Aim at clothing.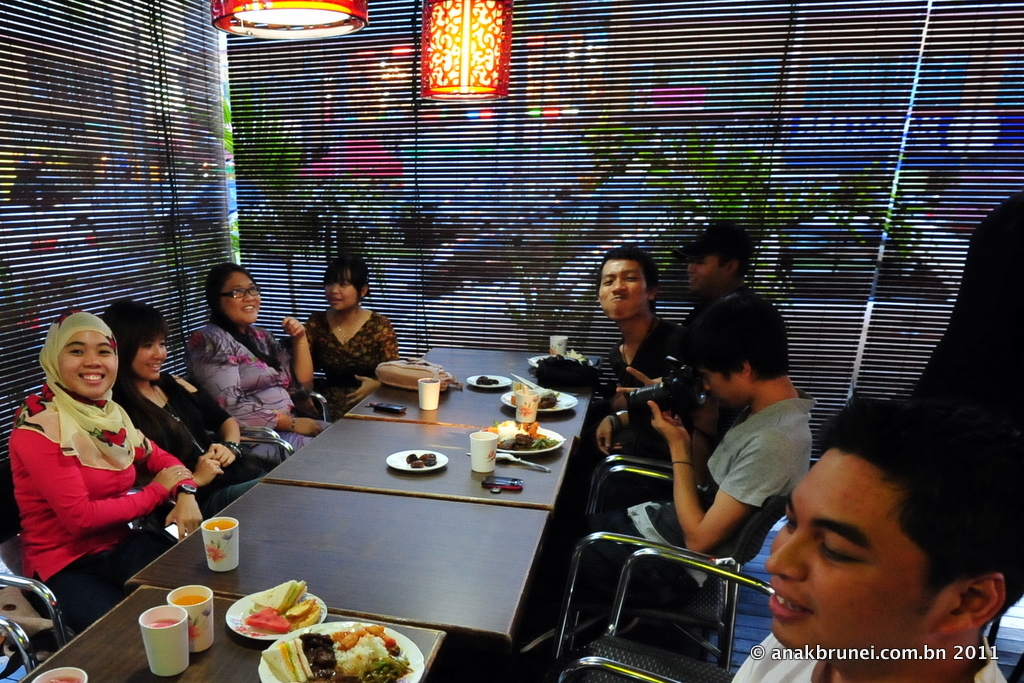
Aimed at bbox(609, 316, 705, 455).
